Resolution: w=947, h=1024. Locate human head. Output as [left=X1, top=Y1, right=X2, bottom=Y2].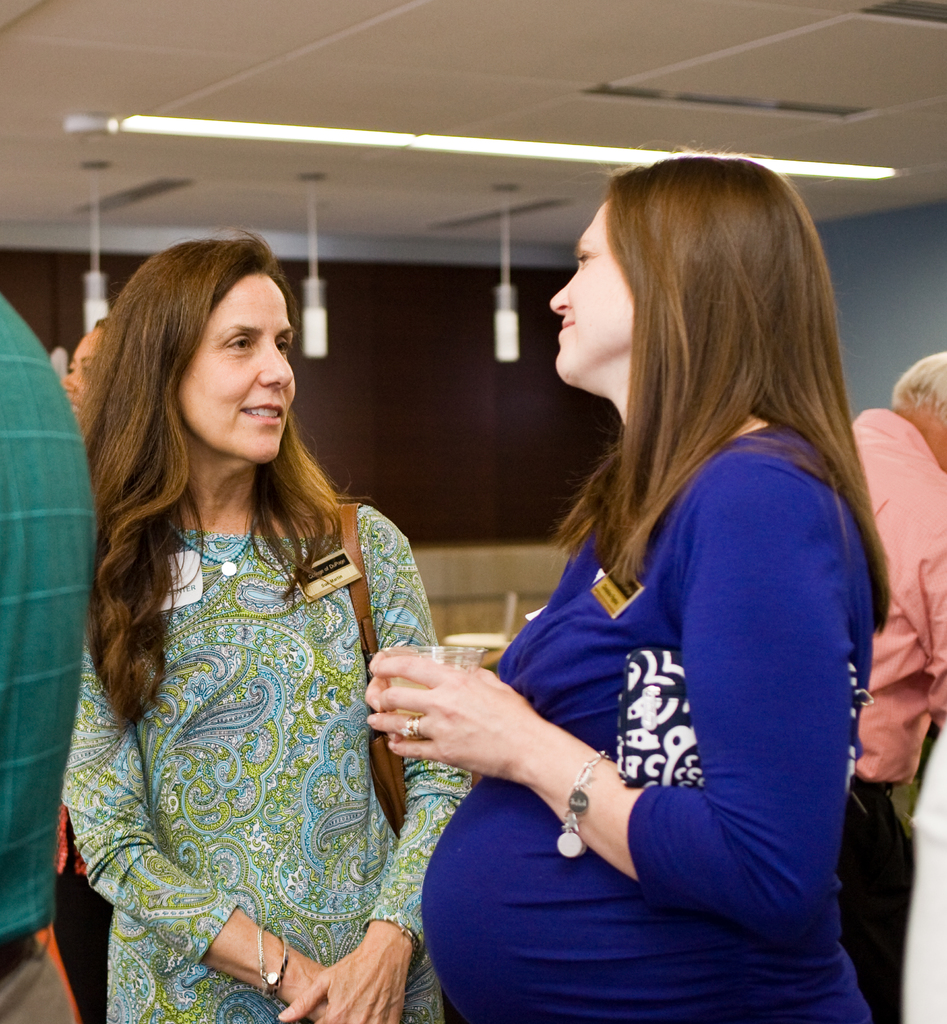
[left=61, top=317, right=105, bottom=413].
